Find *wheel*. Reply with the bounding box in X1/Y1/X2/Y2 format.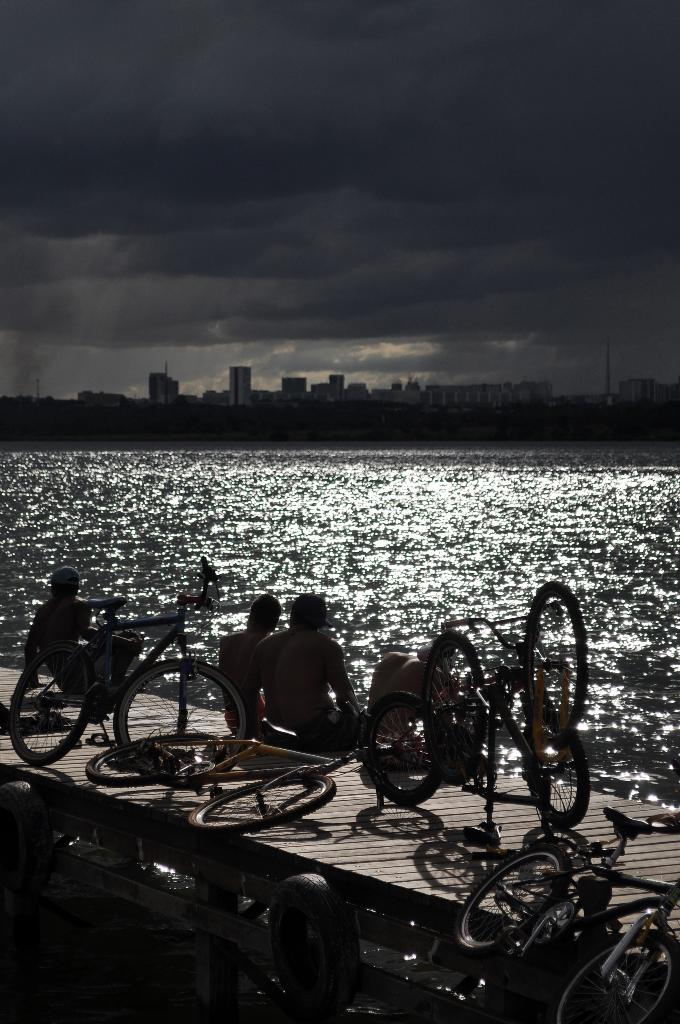
190/776/337/834.
